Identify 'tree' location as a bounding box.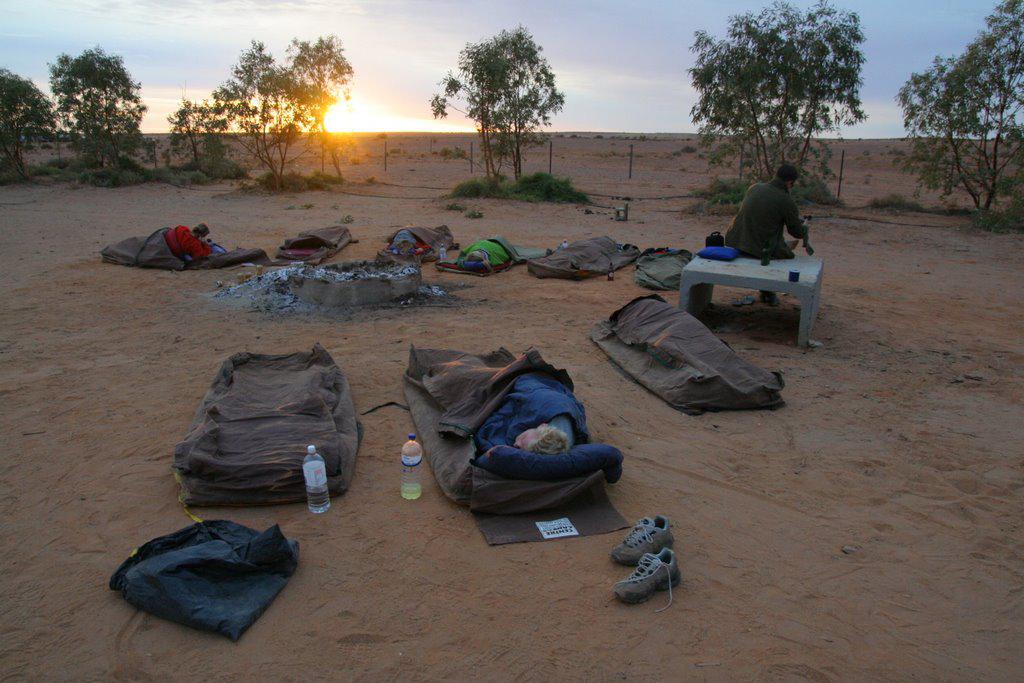
(0,60,55,177).
